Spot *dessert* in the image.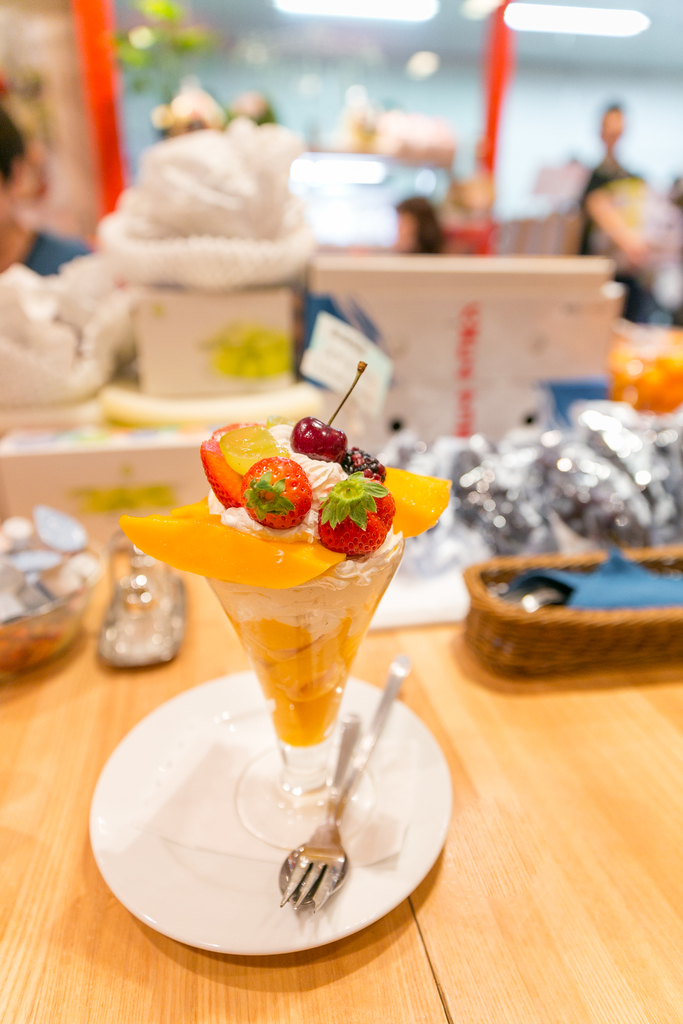
*dessert* found at (570, 404, 663, 490).
